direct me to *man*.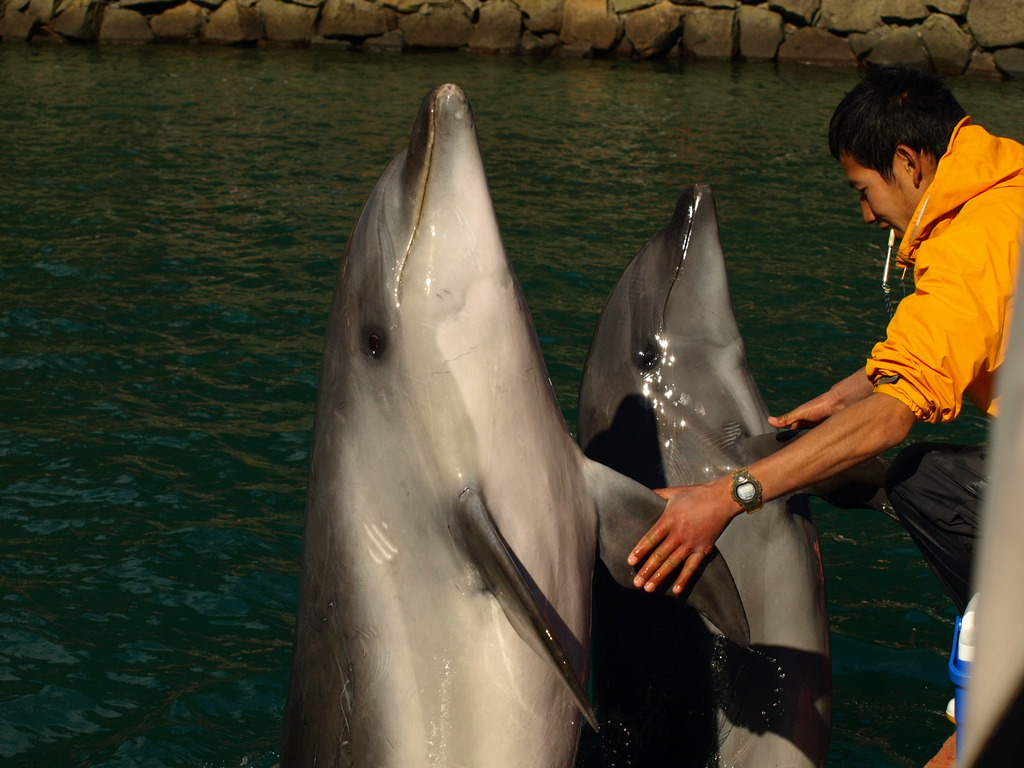
Direction: left=622, top=64, right=1023, bottom=726.
